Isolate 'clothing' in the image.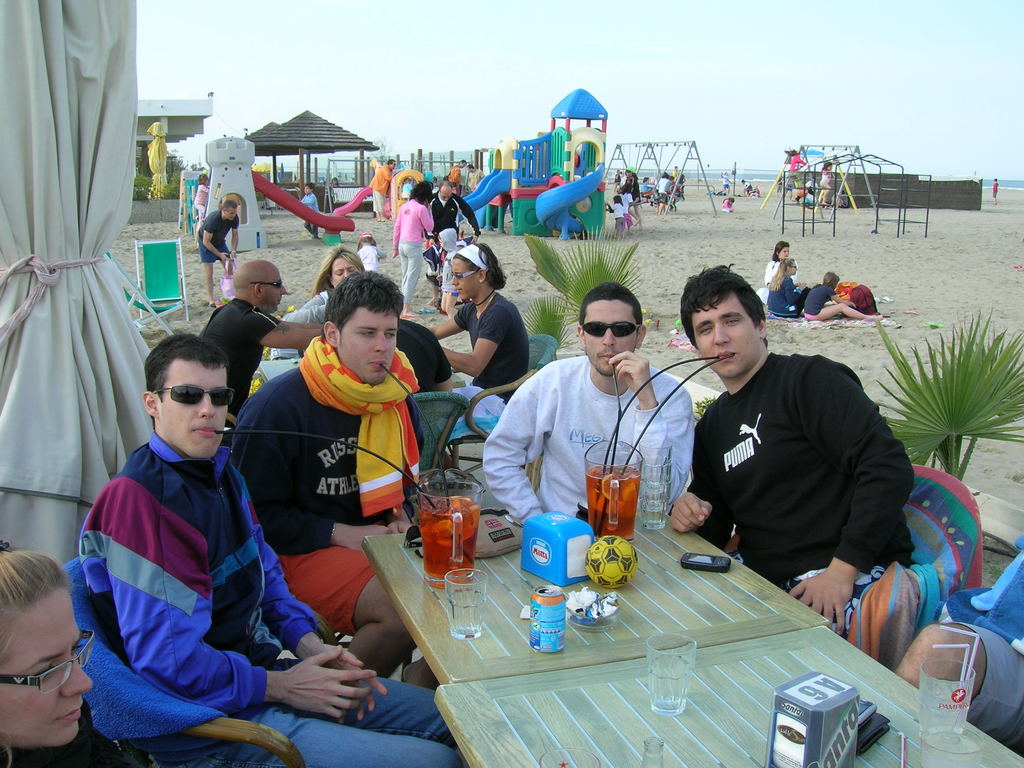
Isolated region: pyautogui.locateOnScreen(722, 175, 728, 189).
